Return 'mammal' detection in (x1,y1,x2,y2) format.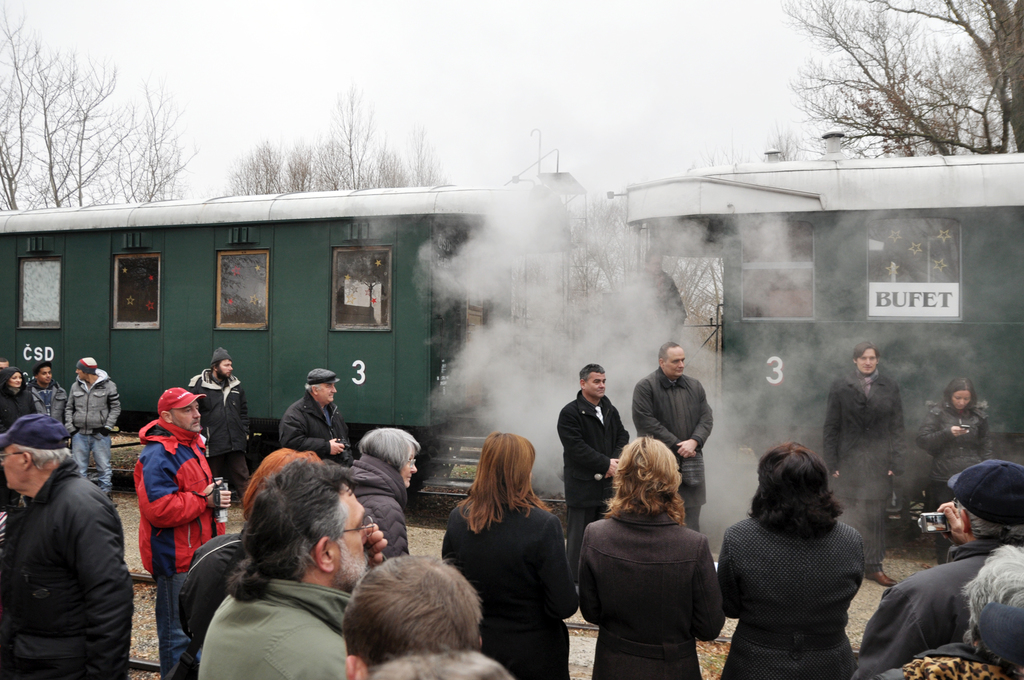
(819,340,899,587).
